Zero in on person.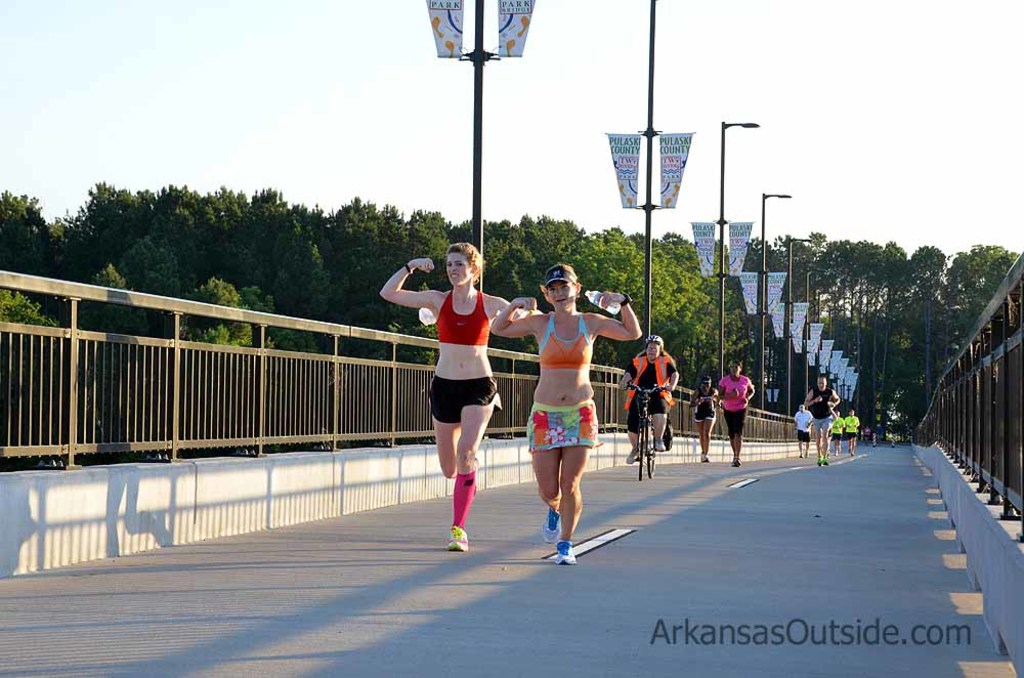
Zeroed in: rect(806, 371, 839, 459).
